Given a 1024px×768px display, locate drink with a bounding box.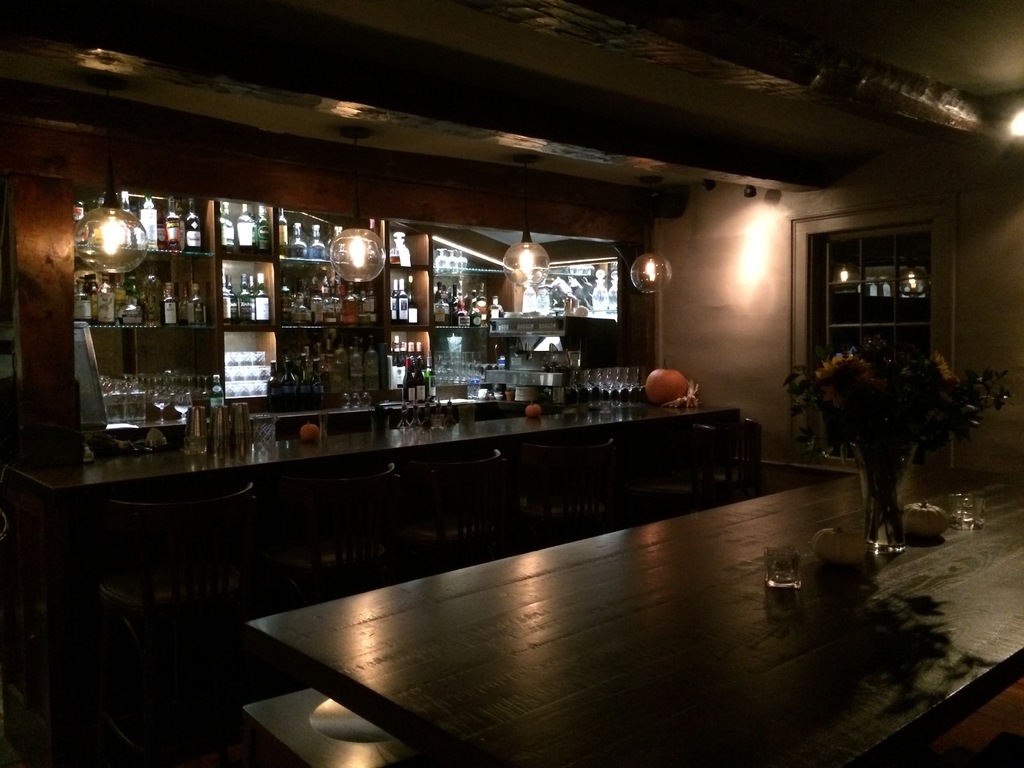
Located: <region>427, 377, 436, 401</region>.
